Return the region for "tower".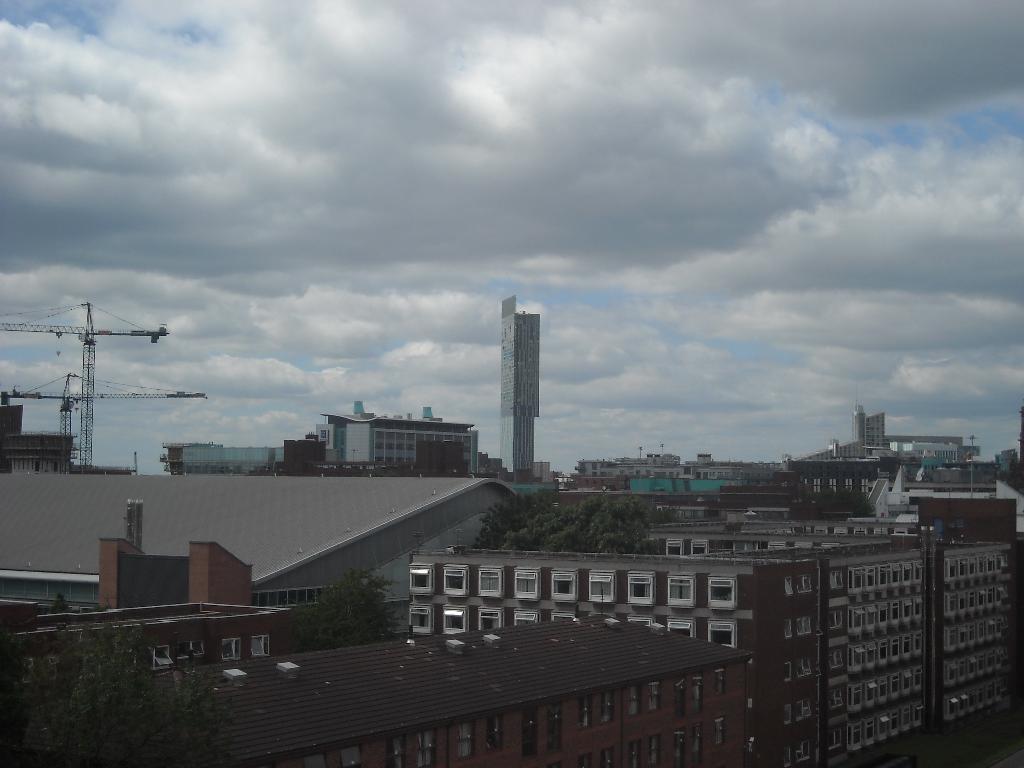
314 409 480 476.
